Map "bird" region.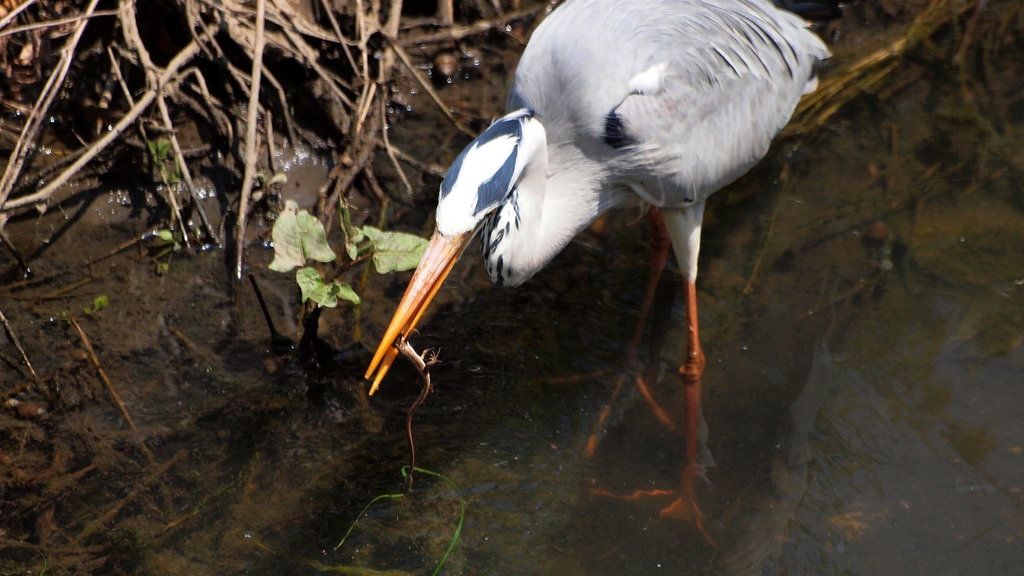
Mapped to box(339, 20, 826, 456).
